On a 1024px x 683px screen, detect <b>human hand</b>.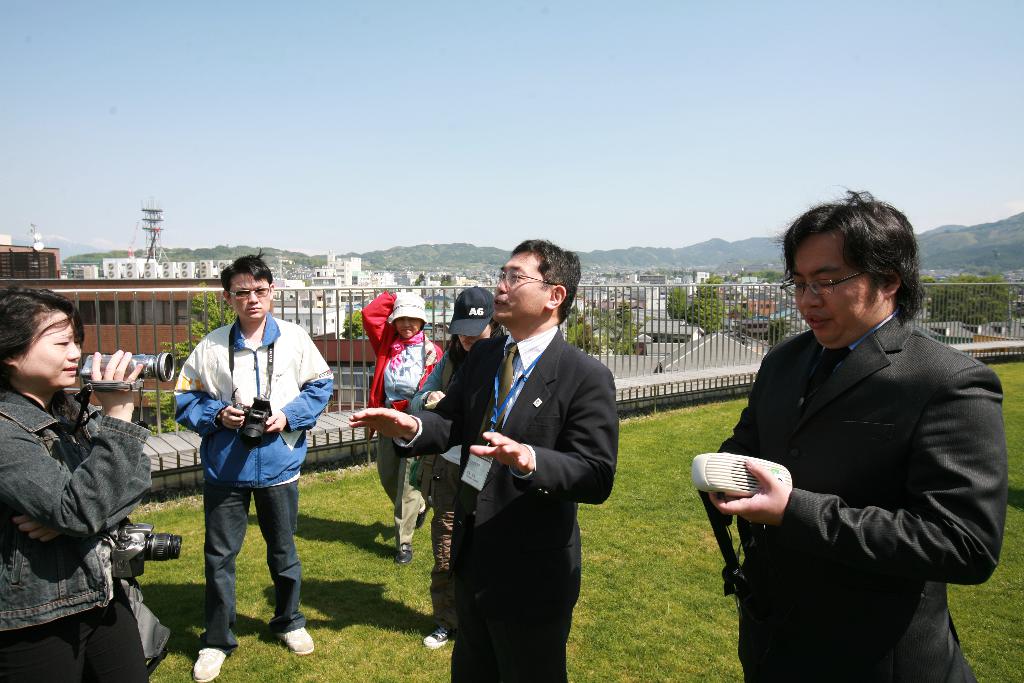
[217, 404, 246, 432].
